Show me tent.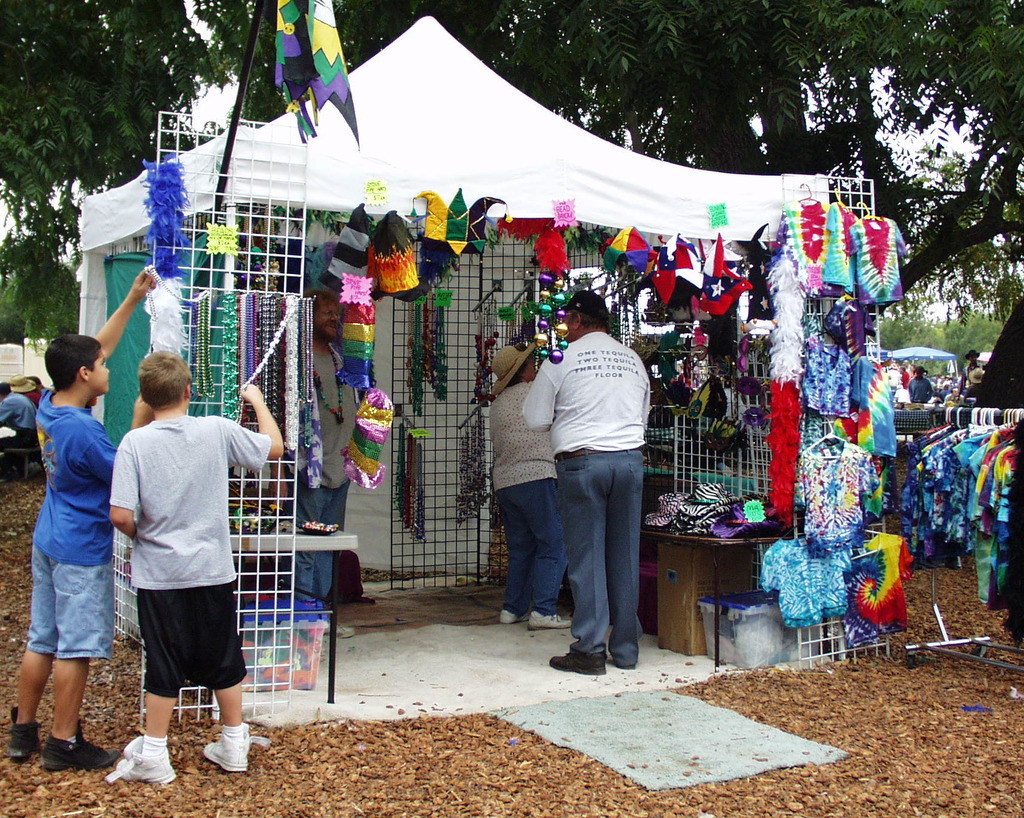
tent is here: [892,348,954,401].
